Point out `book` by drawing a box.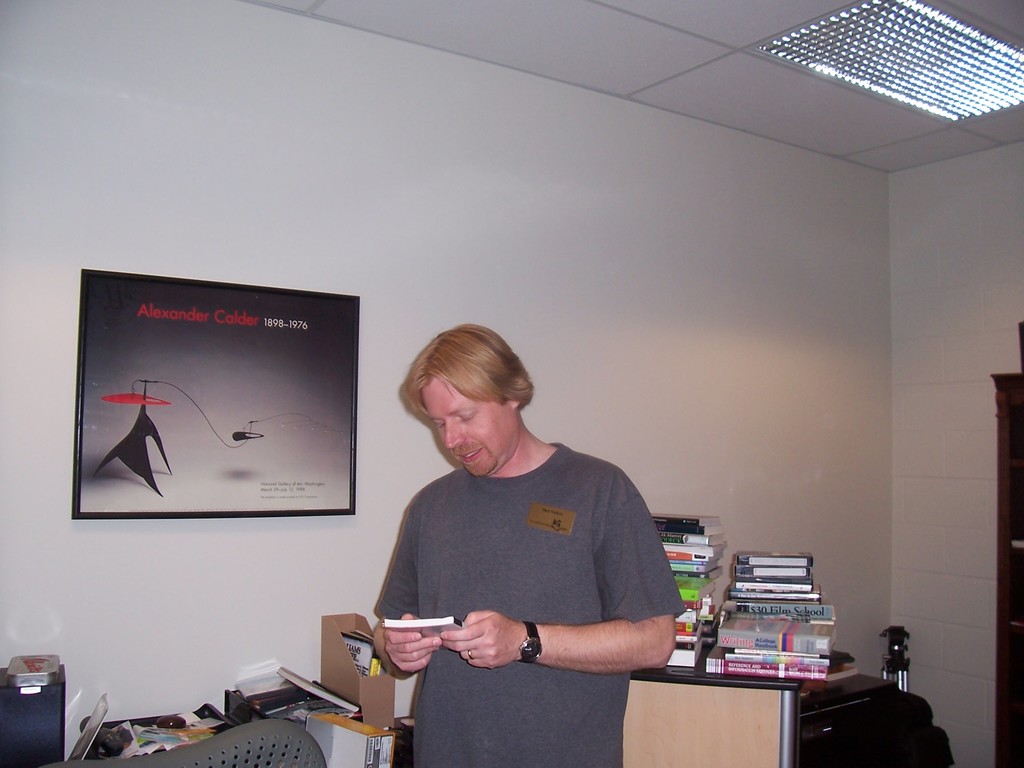
(378, 610, 474, 646).
